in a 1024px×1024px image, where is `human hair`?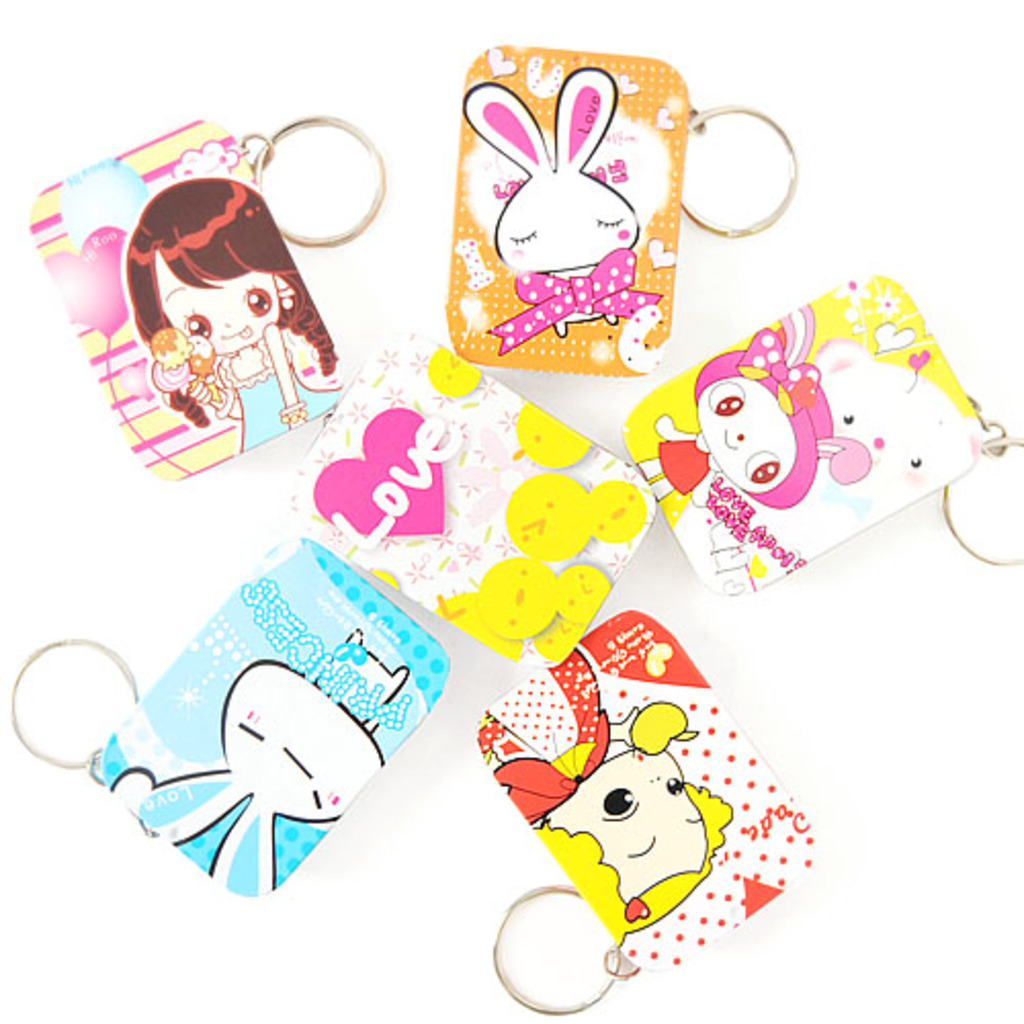
crop(459, 68, 618, 176).
